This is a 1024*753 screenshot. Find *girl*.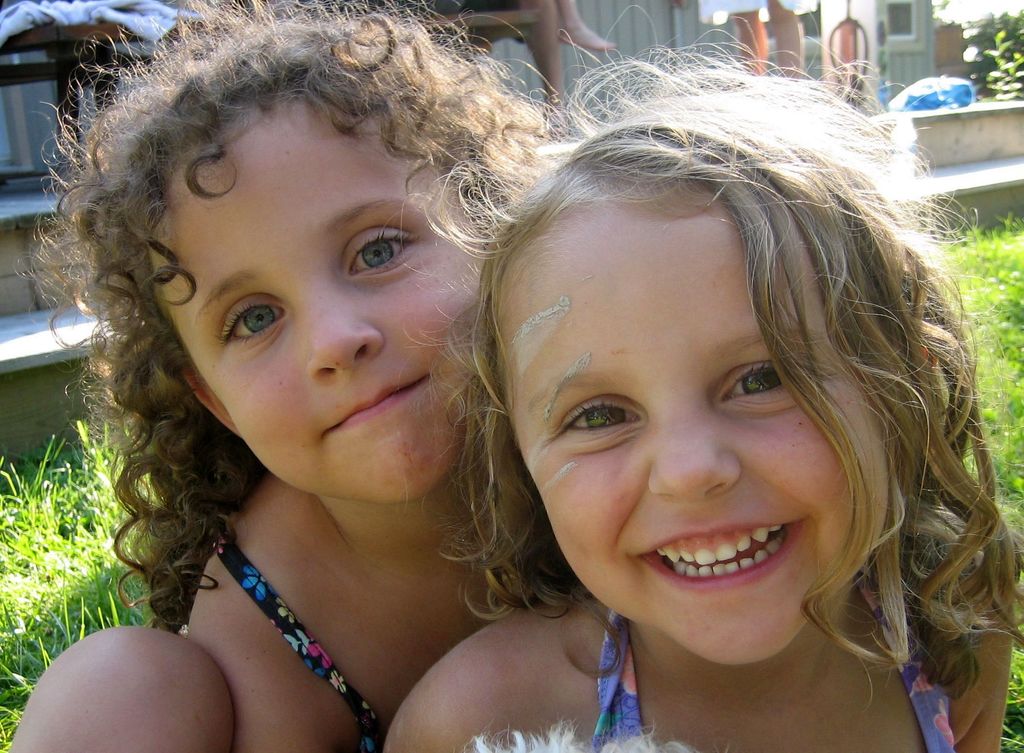
Bounding box: 384/1/1023/752.
